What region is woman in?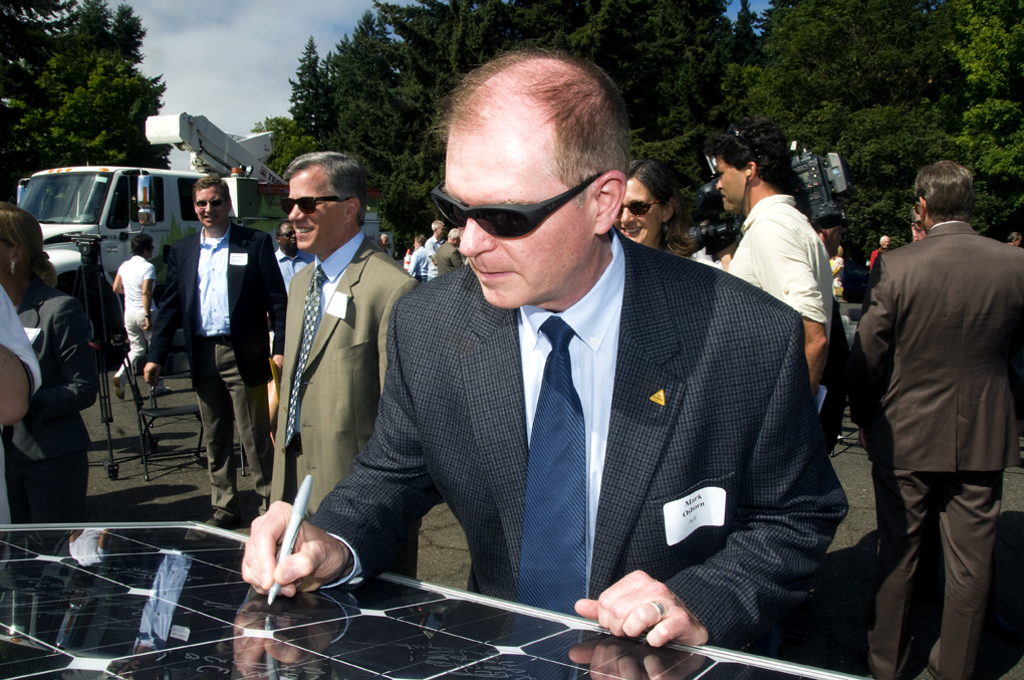
bbox=(1, 200, 93, 522).
